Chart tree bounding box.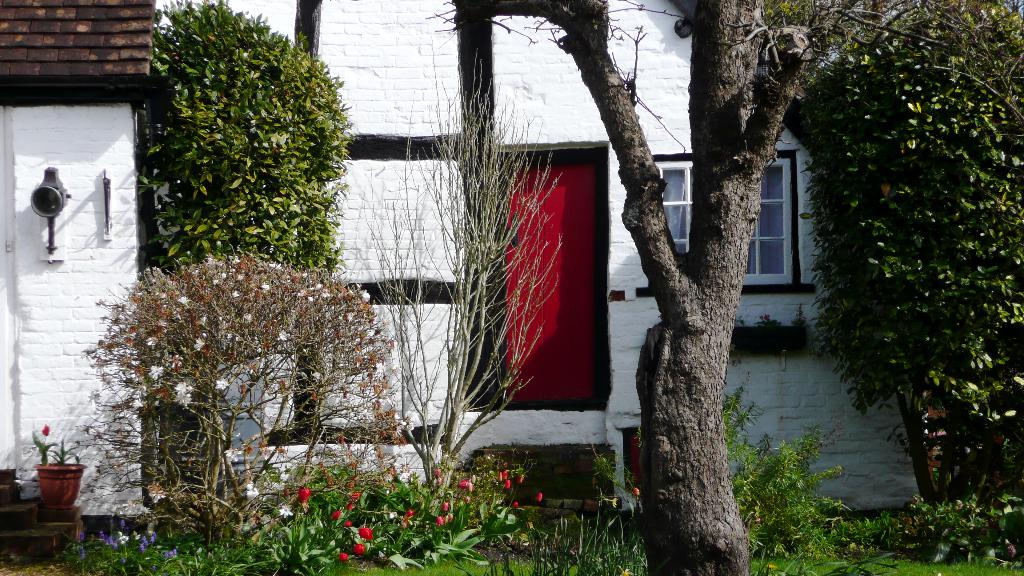
Charted: (678,0,1023,524).
